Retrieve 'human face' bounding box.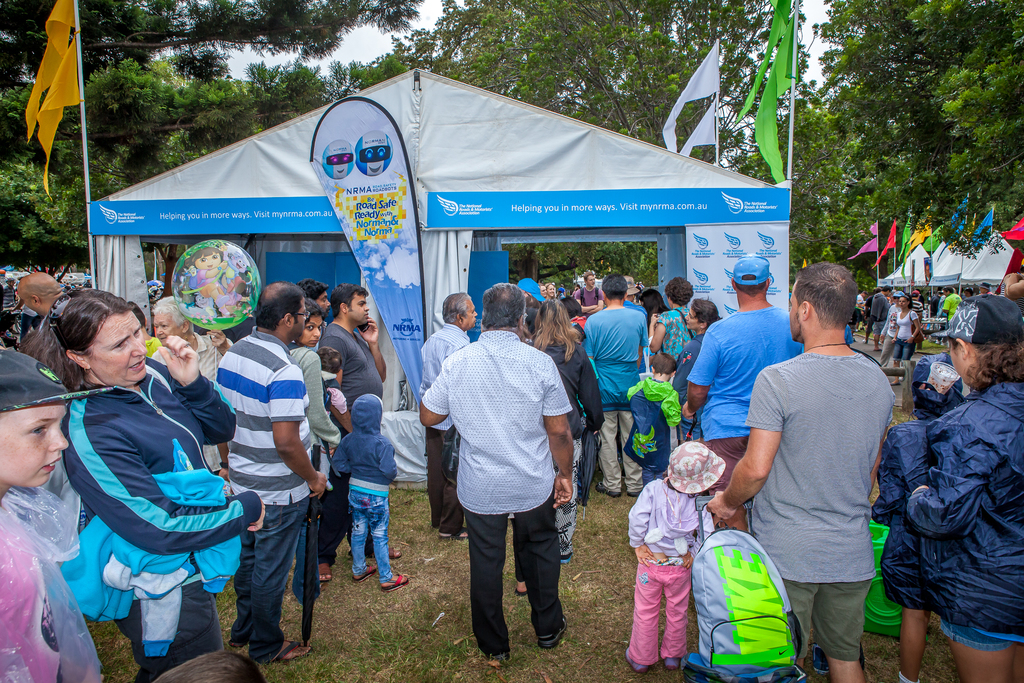
Bounding box: 349/292/369/323.
